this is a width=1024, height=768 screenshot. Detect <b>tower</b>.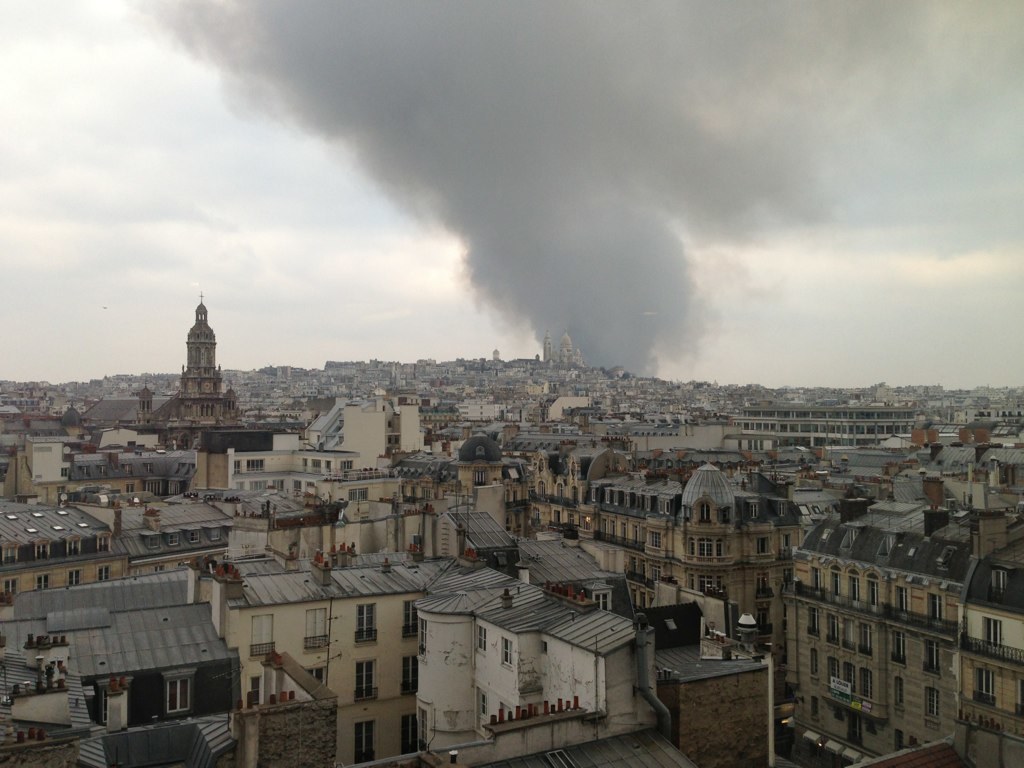
Rect(151, 292, 265, 455).
